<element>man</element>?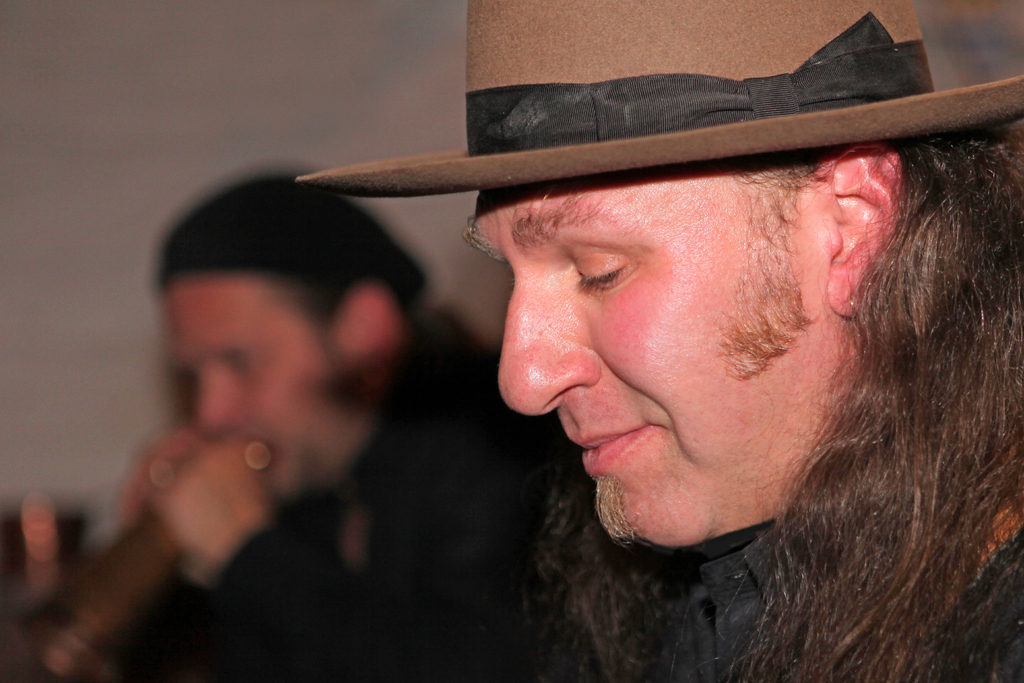
[118,160,563,682]
